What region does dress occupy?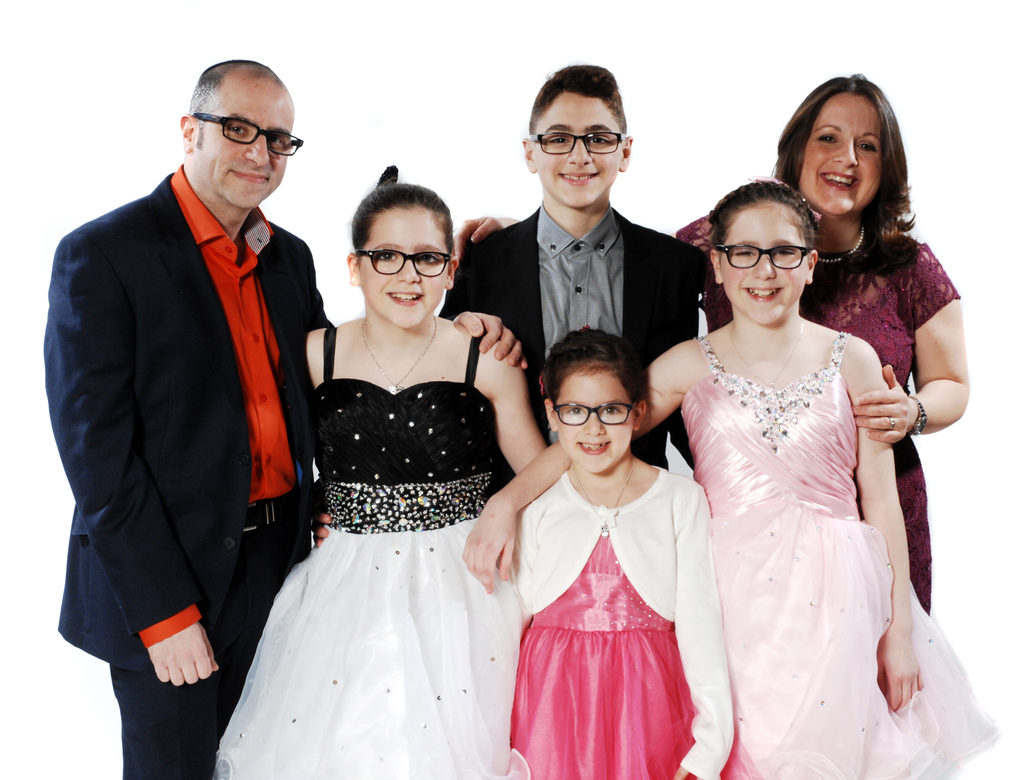
(left=682, top=330, right=997, bottom=779).
